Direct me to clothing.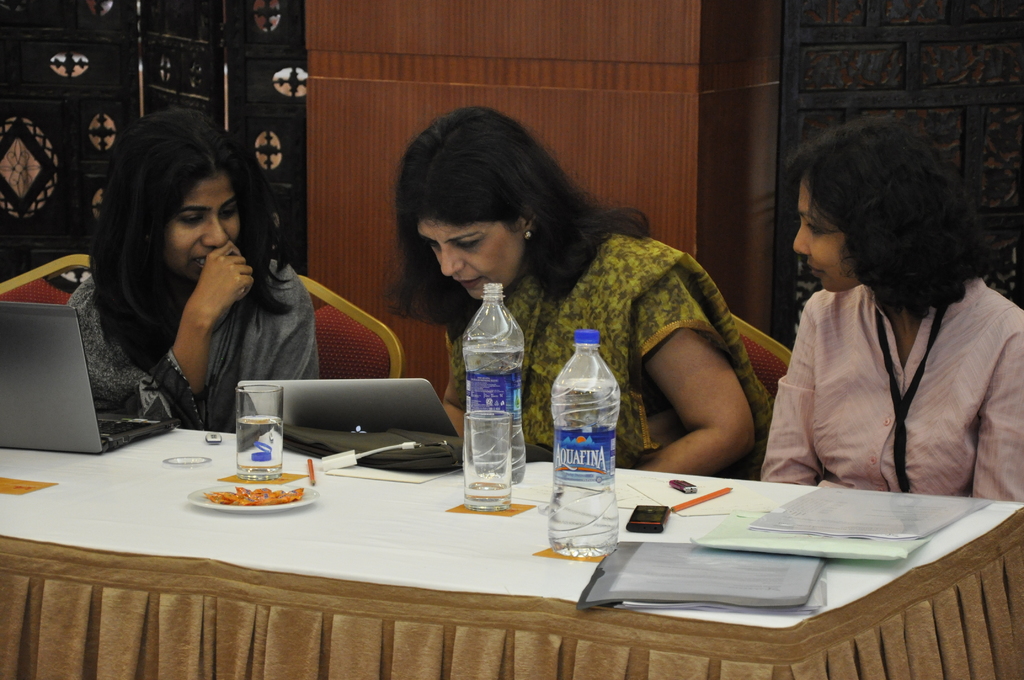
Direction: (x1=445, y1=222, x2=774, y2=464).
